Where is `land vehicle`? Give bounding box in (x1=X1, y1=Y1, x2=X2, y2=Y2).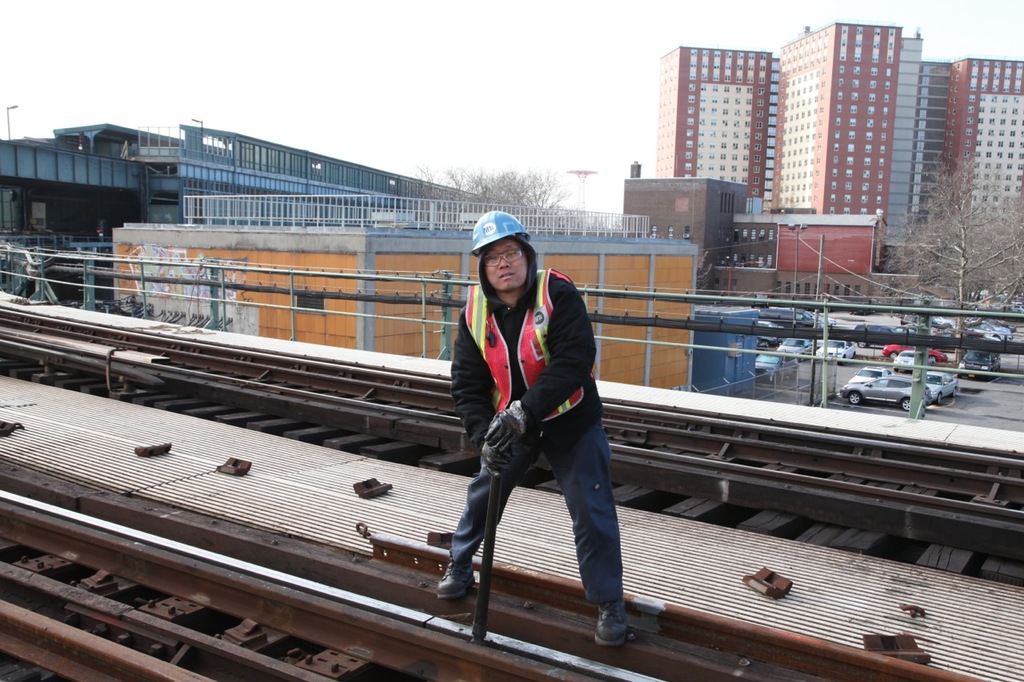
(x1=854, y1=324, x2=904, y2=350).
